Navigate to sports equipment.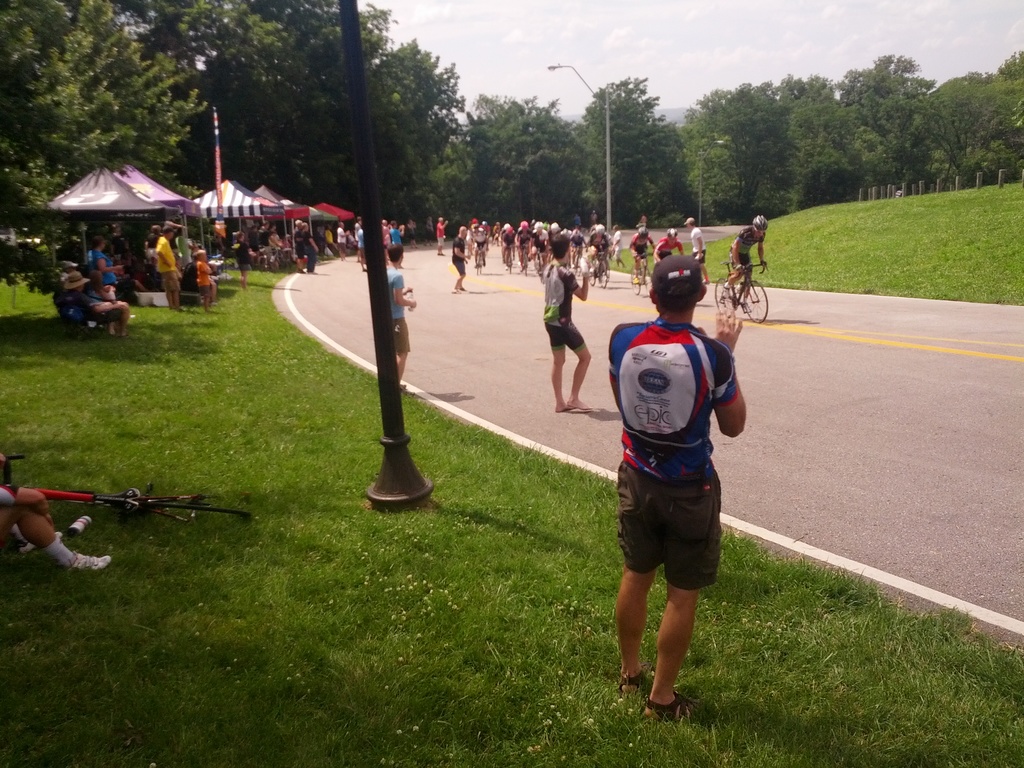
Navigation target: crop(637, 226, 652, 239).
